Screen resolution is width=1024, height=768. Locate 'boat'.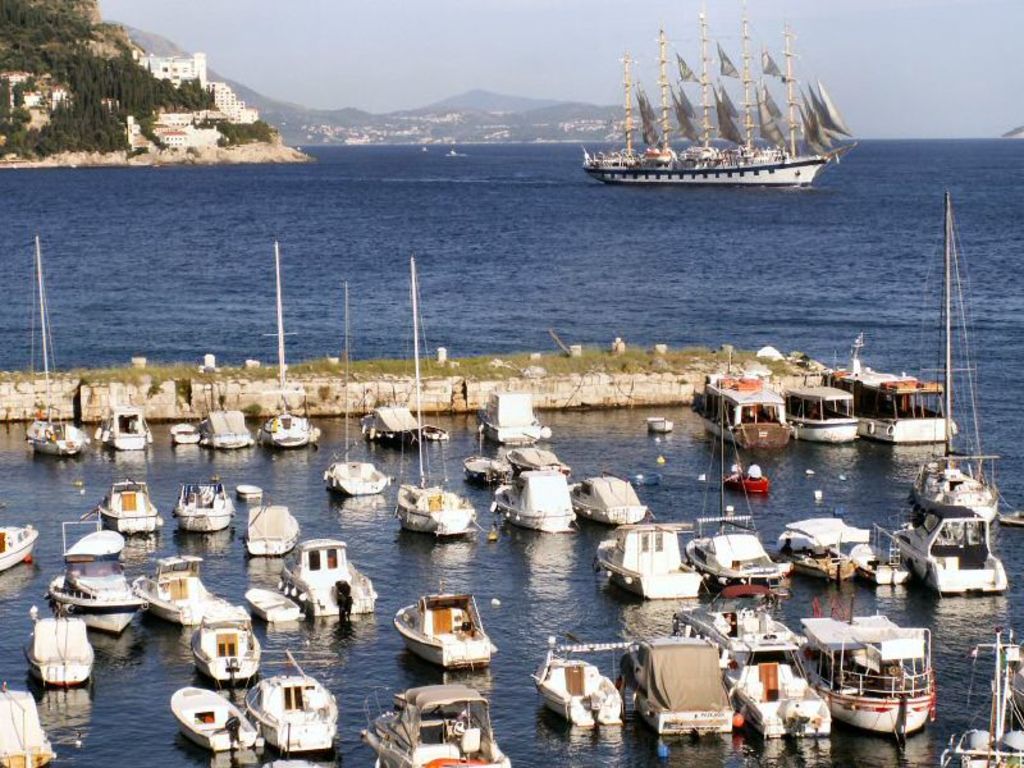
BBox(177, 474, 229, 534).
